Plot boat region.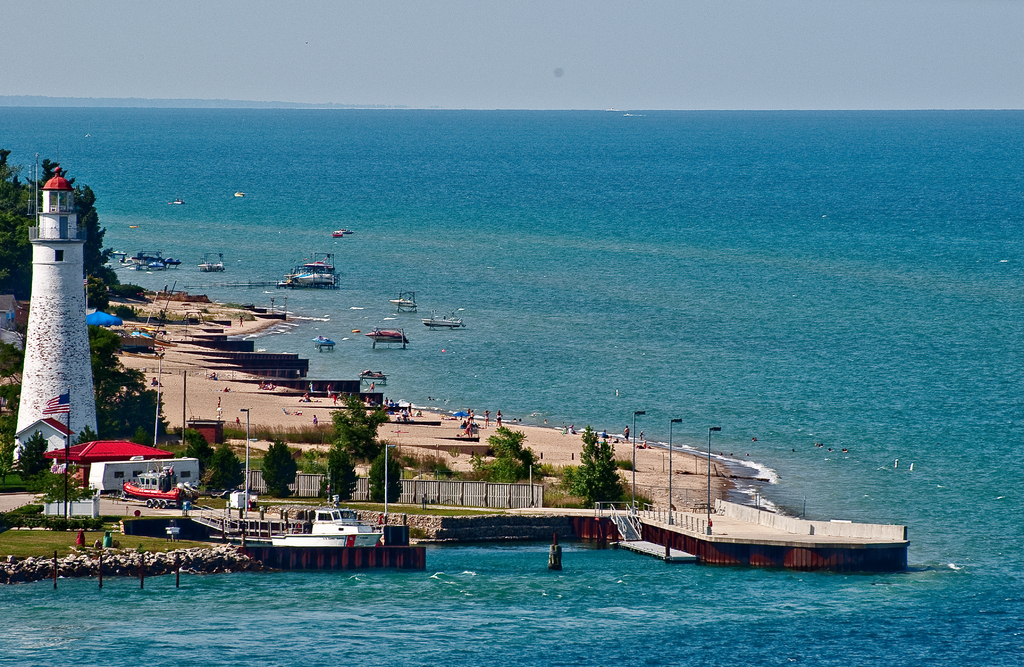
Plotted at rect(169, 198, 186, 205).
